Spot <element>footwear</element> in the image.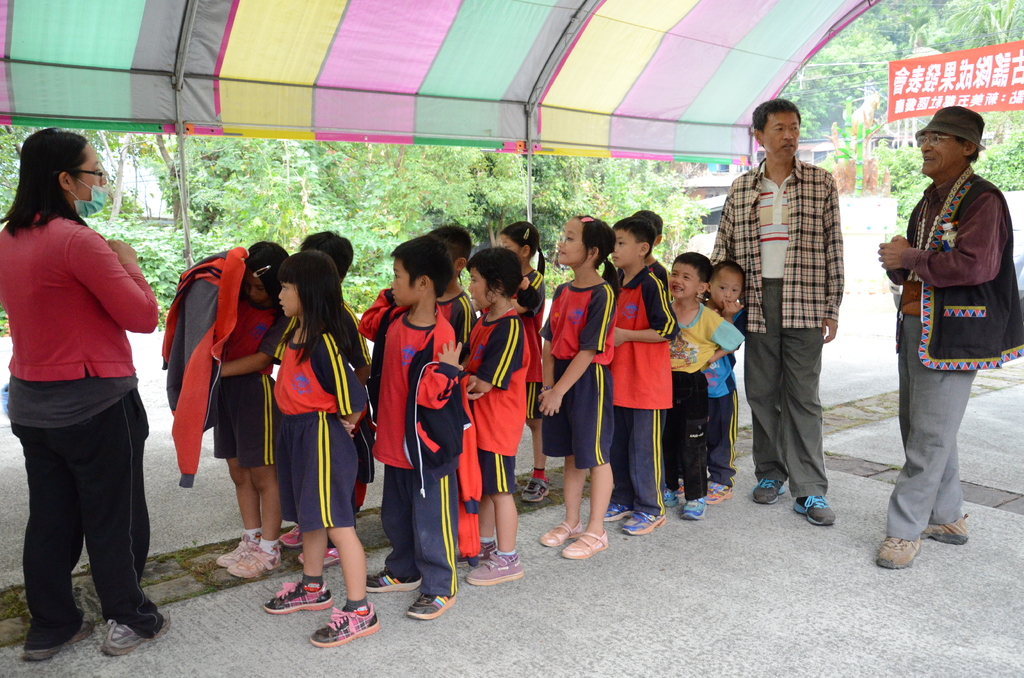
<element>footwear</element> found at (678, 495, 705, 524).
